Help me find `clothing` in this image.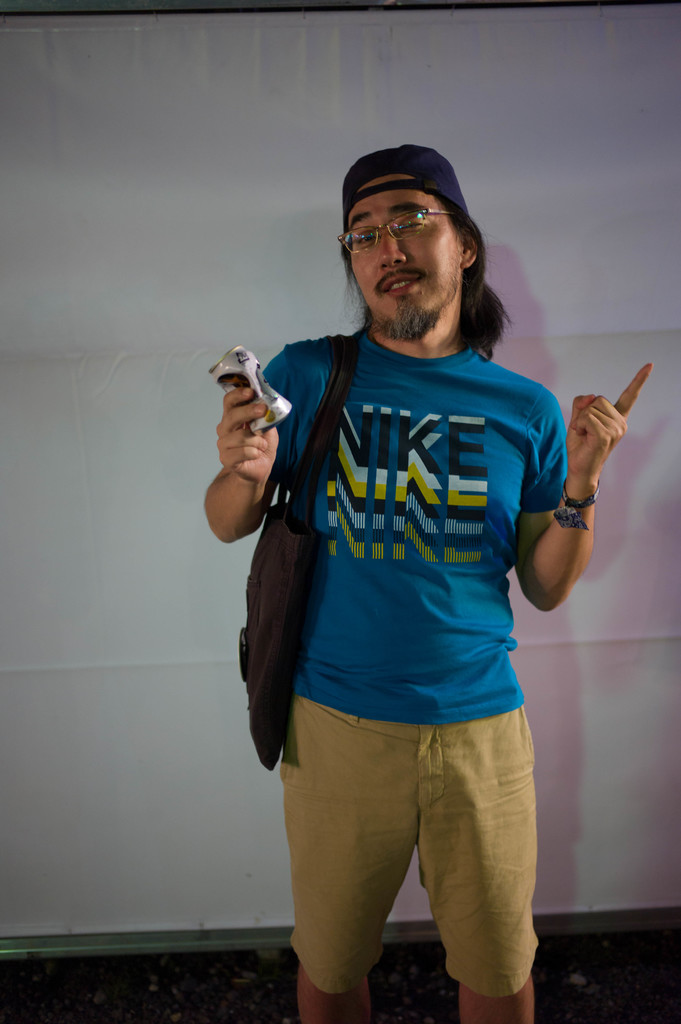
Found it: crop(259, 325, 579, 1009).
